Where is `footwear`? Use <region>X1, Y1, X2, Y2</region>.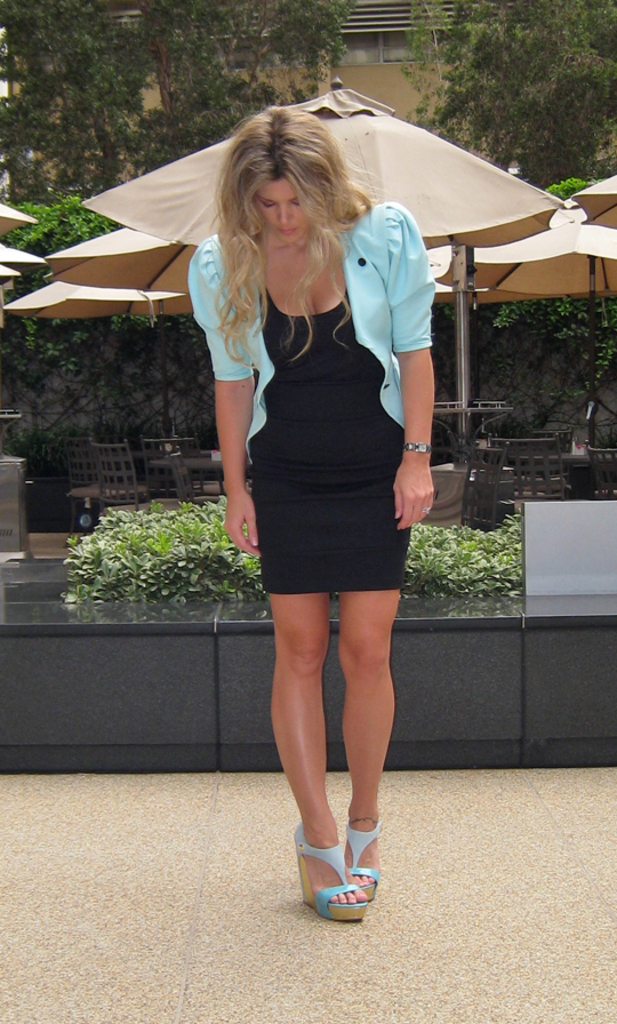
<region>293, 822, 367, 917</region>.
